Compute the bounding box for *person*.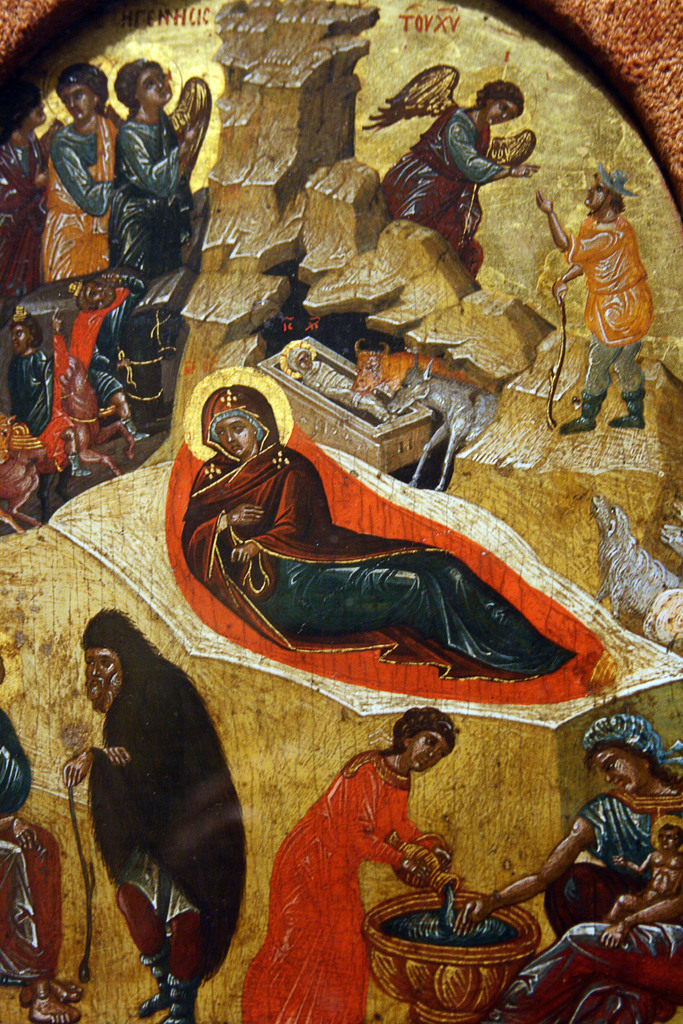
106 53 204 280.
